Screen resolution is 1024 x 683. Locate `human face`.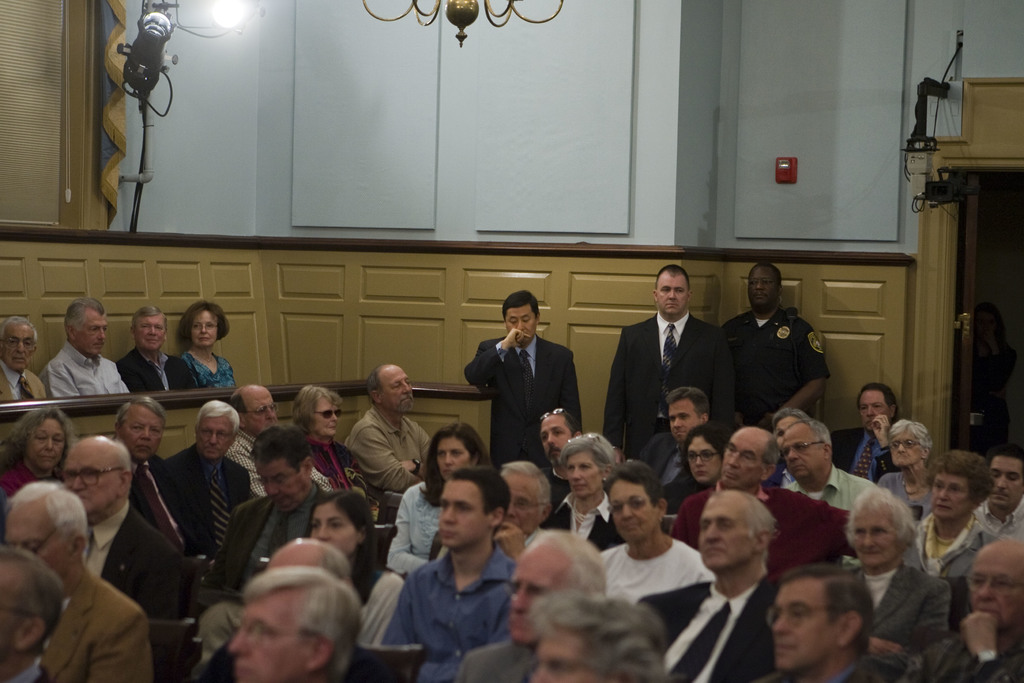
609/476/659/545.
